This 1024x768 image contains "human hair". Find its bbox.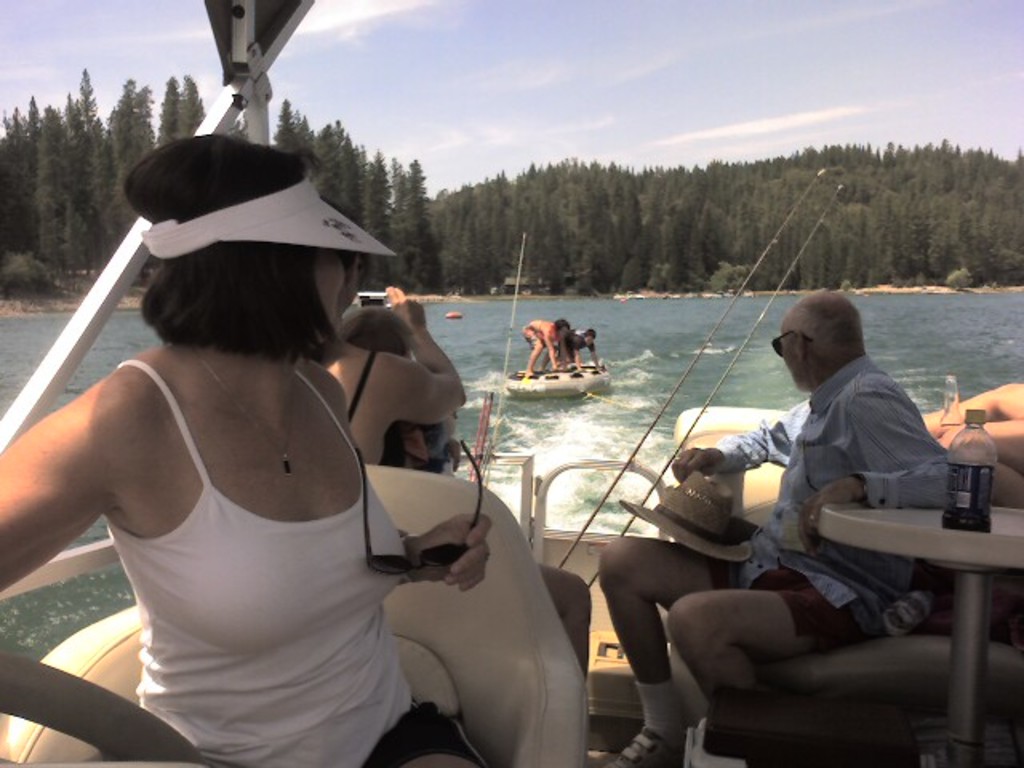
{"x1": 341, "y1": 302, "x2": 422, "y2": 362}.
